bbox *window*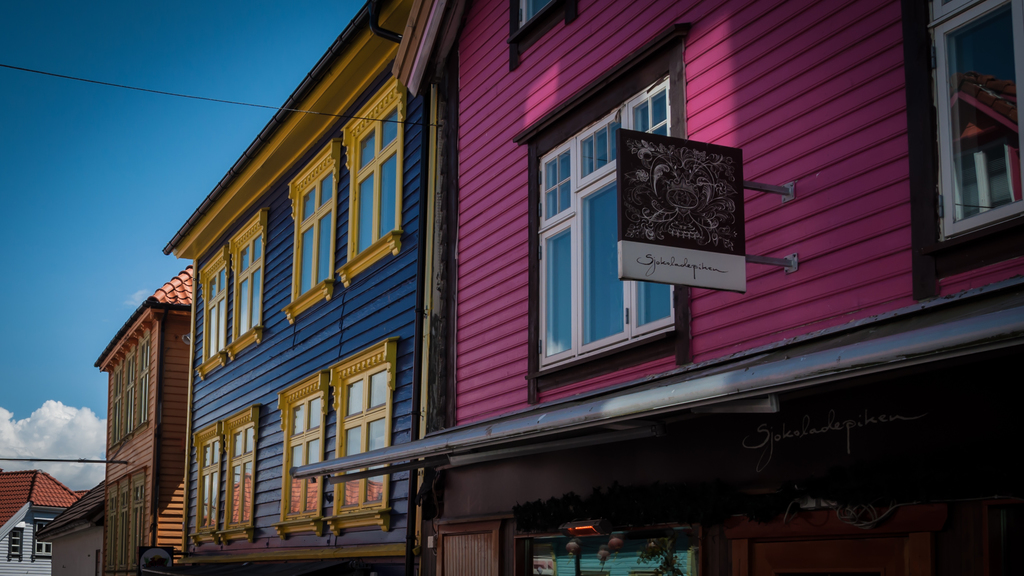
box(340, 79, 401, 272)
